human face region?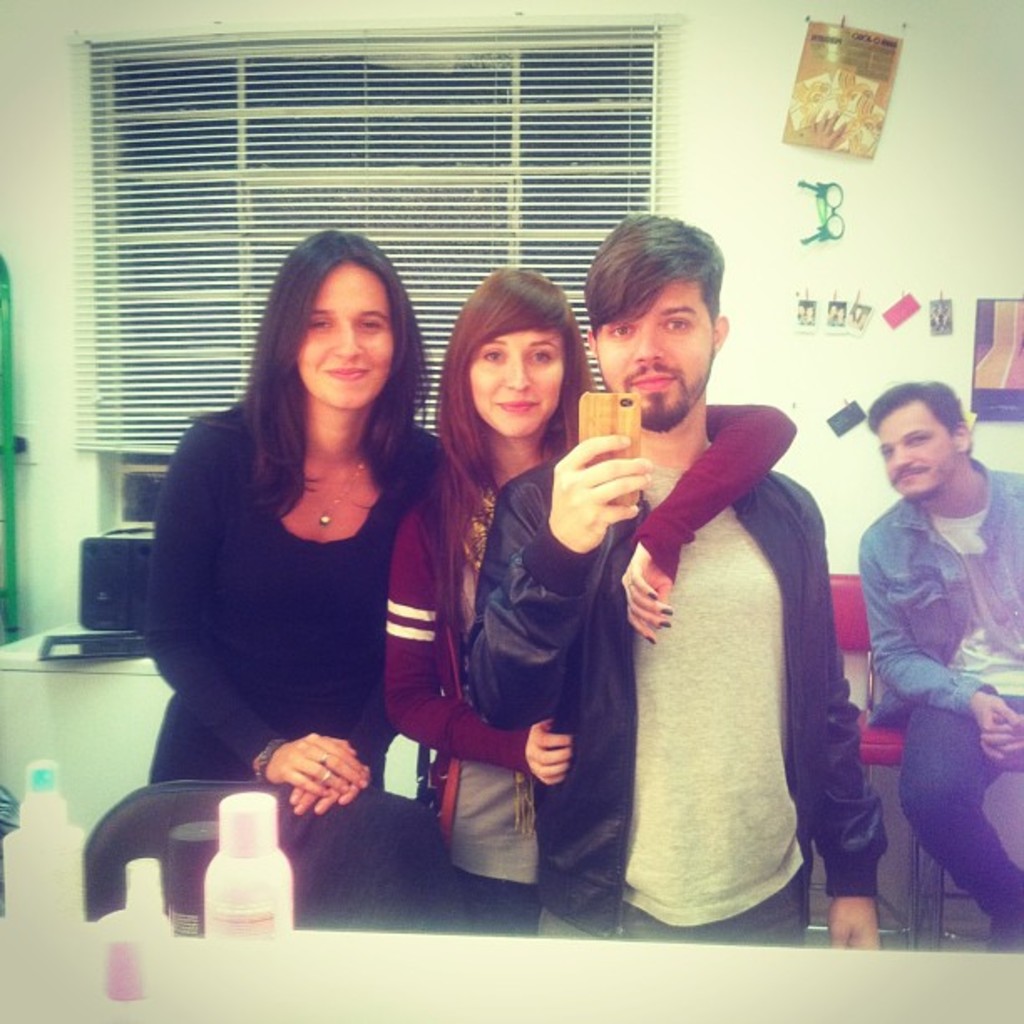
{"left": 298, "top": 266, "right": 395, "bottom": 408}
